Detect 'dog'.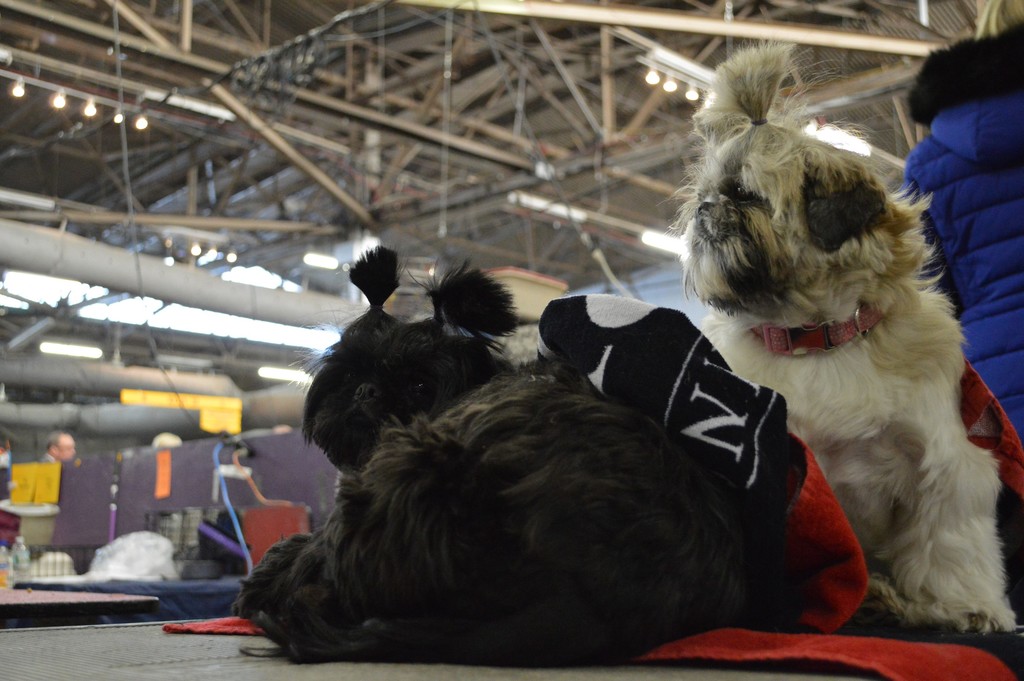
Detected at (left=227, top=246, right=753, bottom=665).
